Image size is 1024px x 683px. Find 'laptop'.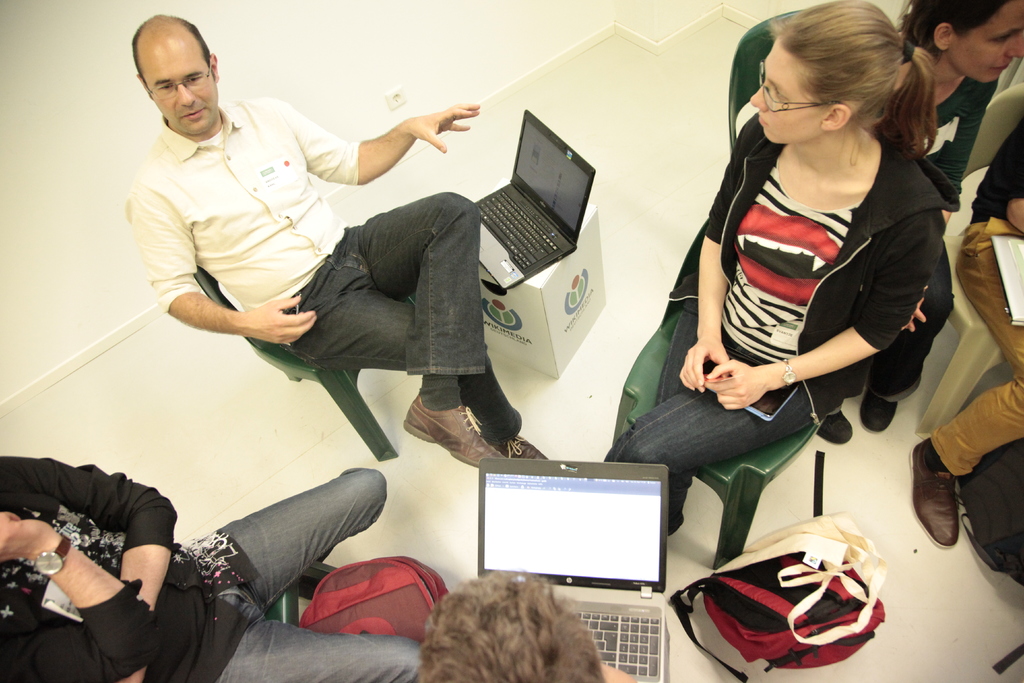
(459, 110, 609, 296).
